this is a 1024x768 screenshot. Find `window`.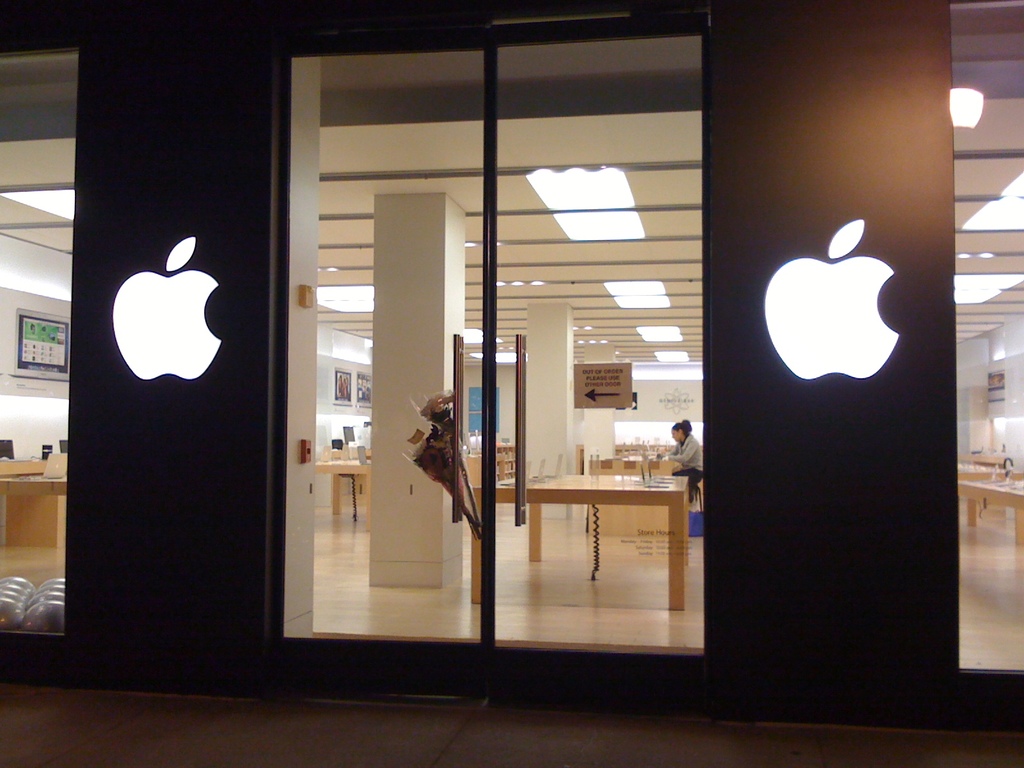
Bounding box: [left=209, top=30, right=886, bottom=677].
